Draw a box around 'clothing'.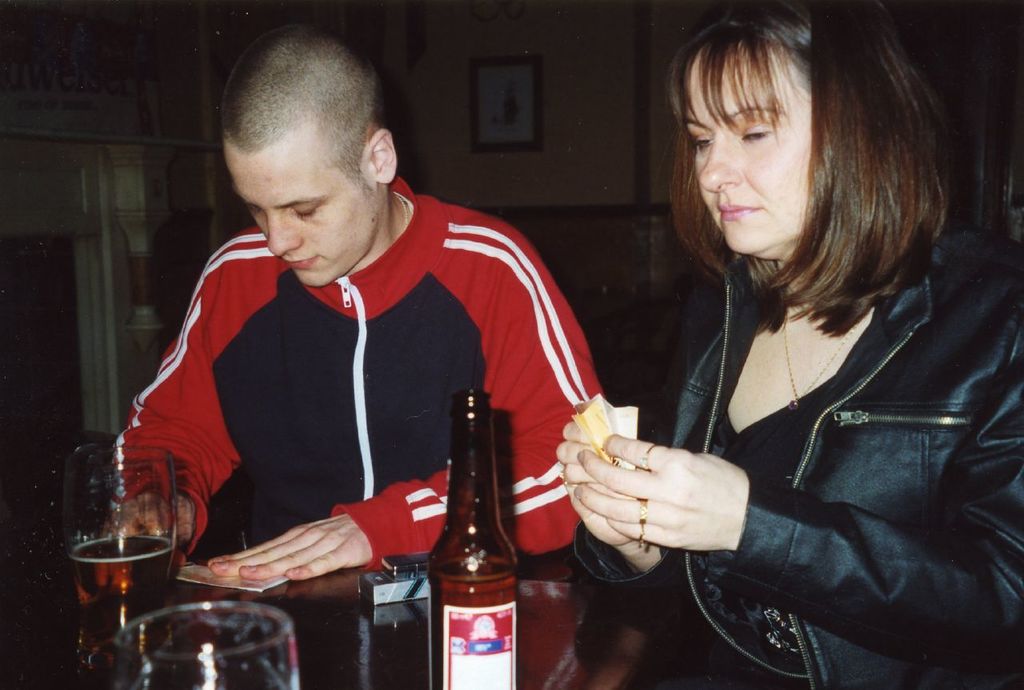
[x1=555, y1=221, x2=1017, y2=689].
